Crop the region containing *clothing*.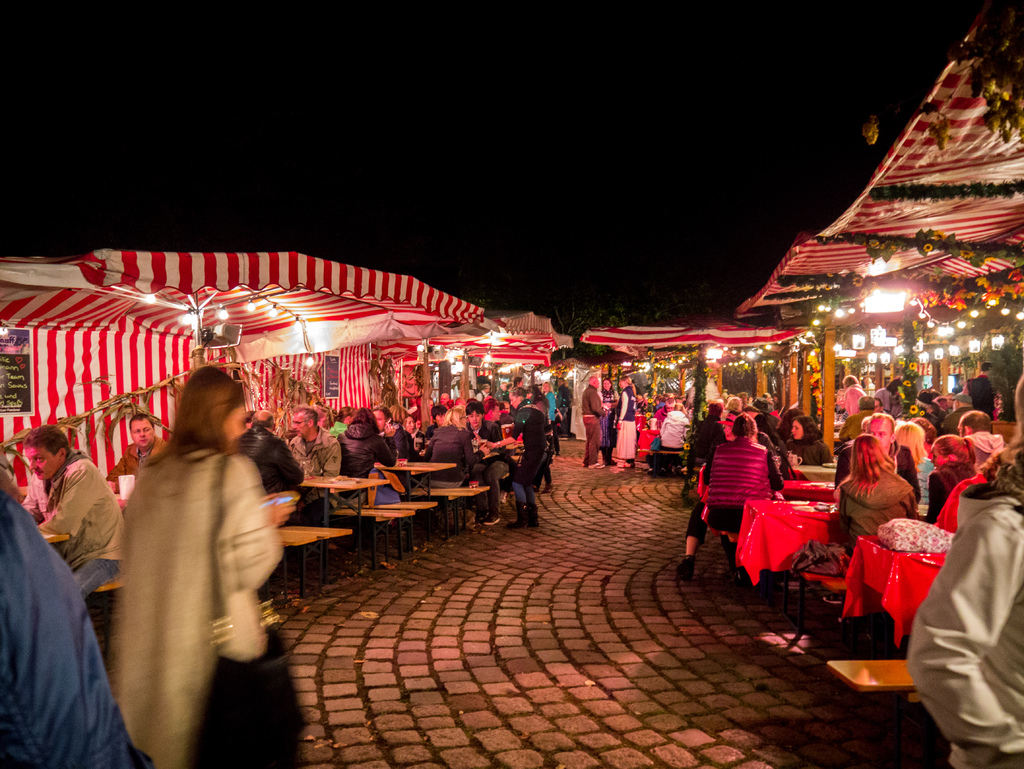
Crop region: <bbox>906, 448, 1023, 768</bbox>.
